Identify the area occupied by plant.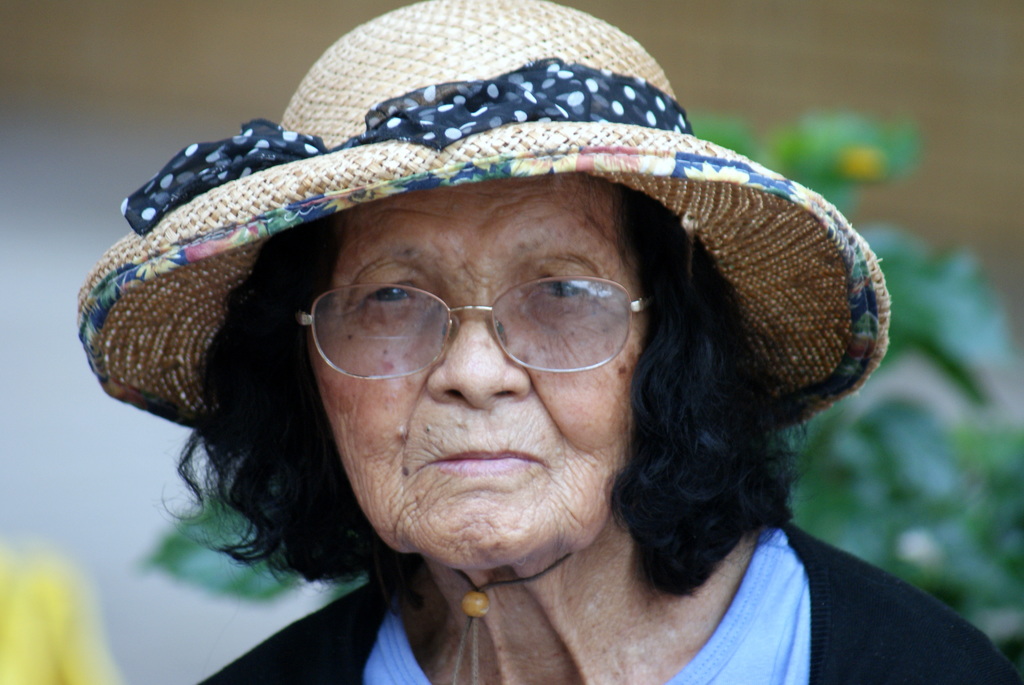
Area: box(131, 106, 1023, 657).
